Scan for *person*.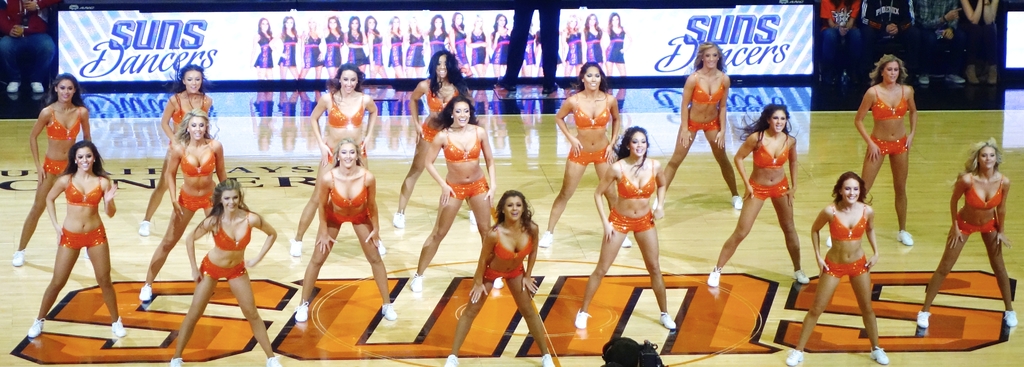
Scan result: x1=165, y1=180, x2=282, y2=366.
